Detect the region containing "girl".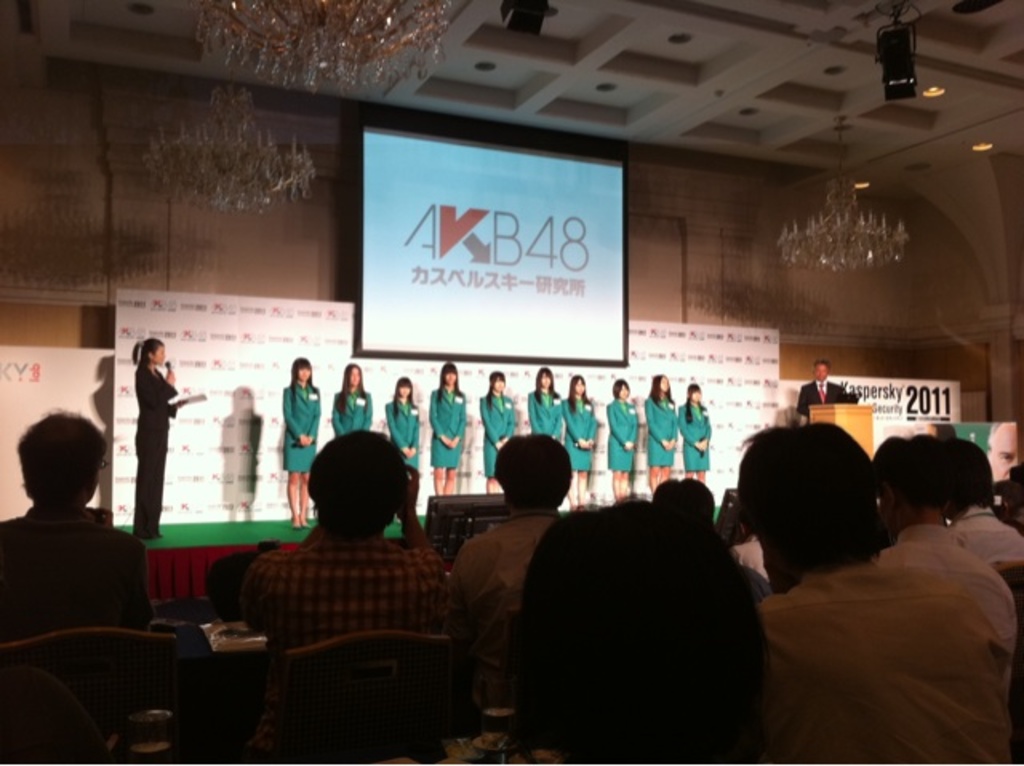
pyautogui.locateOnScreen(597, 382, 646, 489).
